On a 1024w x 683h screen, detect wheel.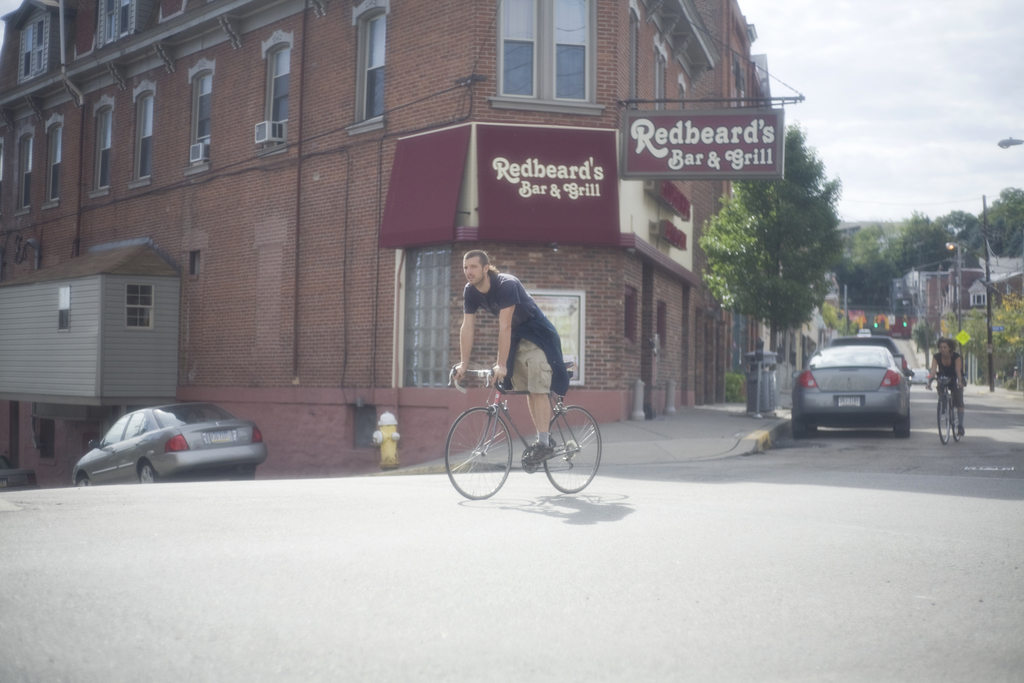
left=551, top=408, right=601, bottom=495.
